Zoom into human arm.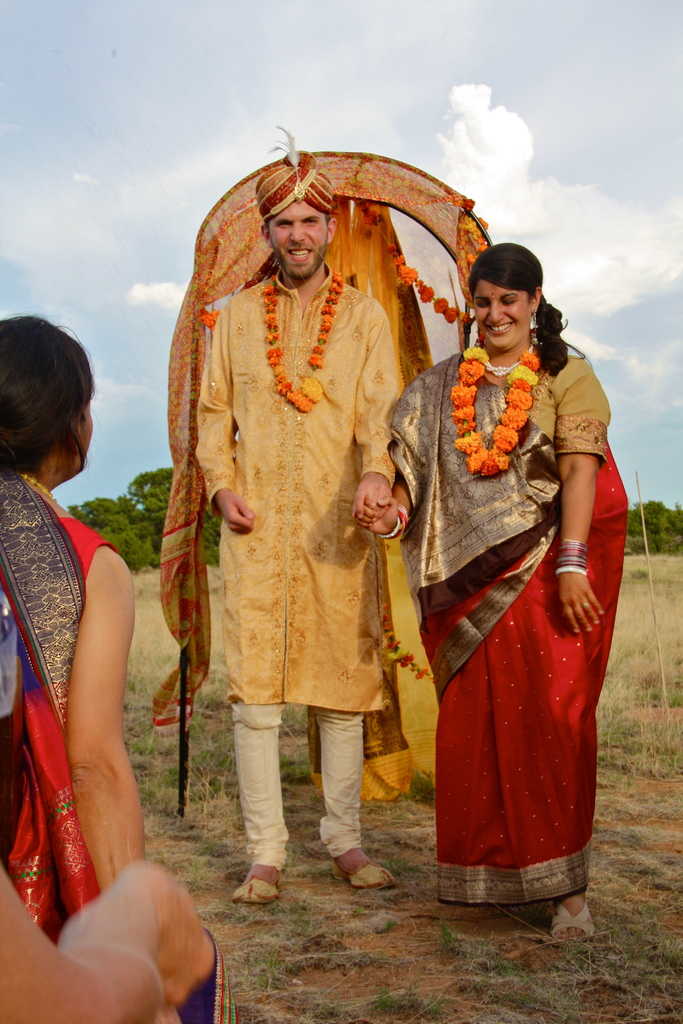
Zoom target: select_region(359, 301, 401, 527).
